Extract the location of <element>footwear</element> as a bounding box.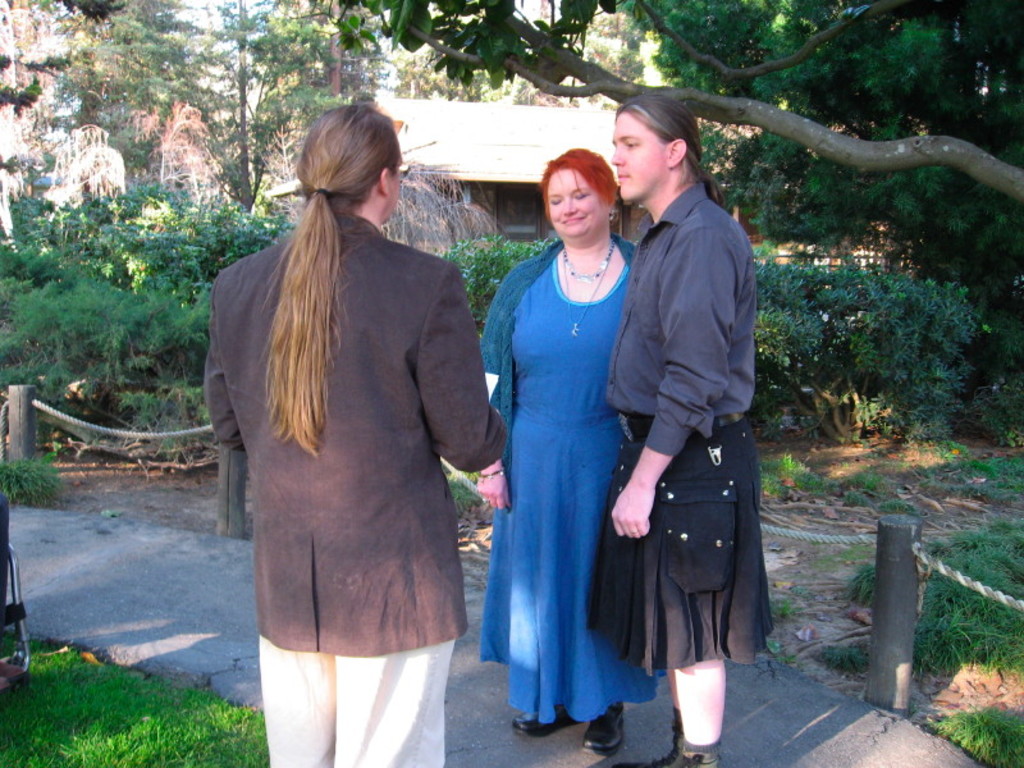
(x1=509, y1=700, x2=581, y2=739).
